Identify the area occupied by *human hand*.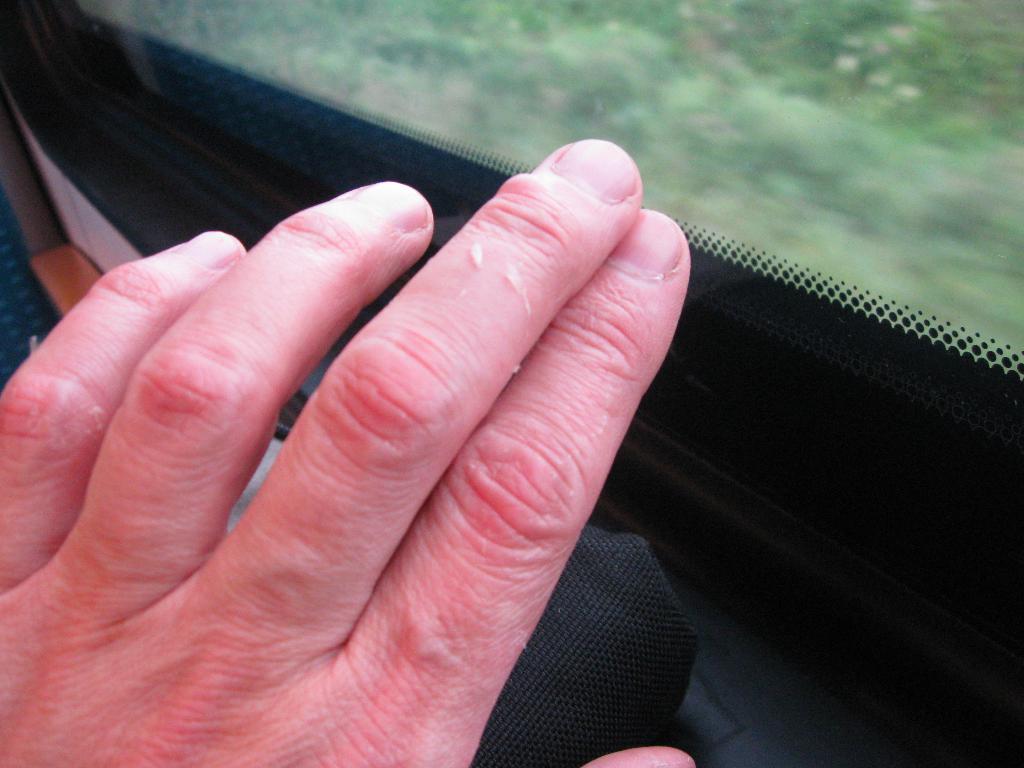
Area: Rect(0, 135, 695, 767).
